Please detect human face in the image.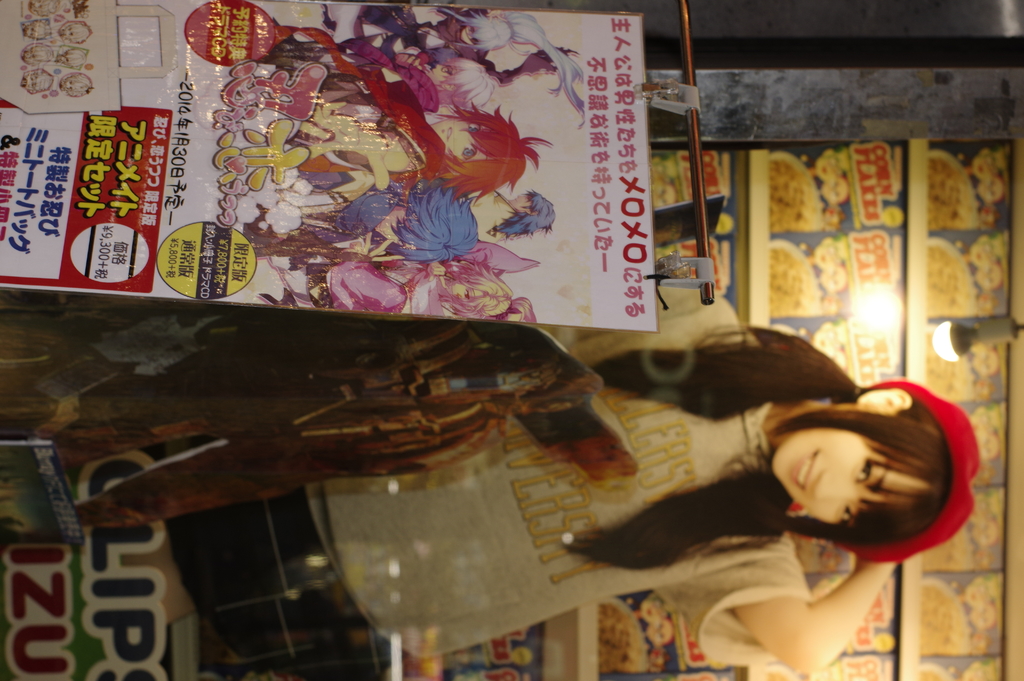
<box>770,429,927,520</box>.
